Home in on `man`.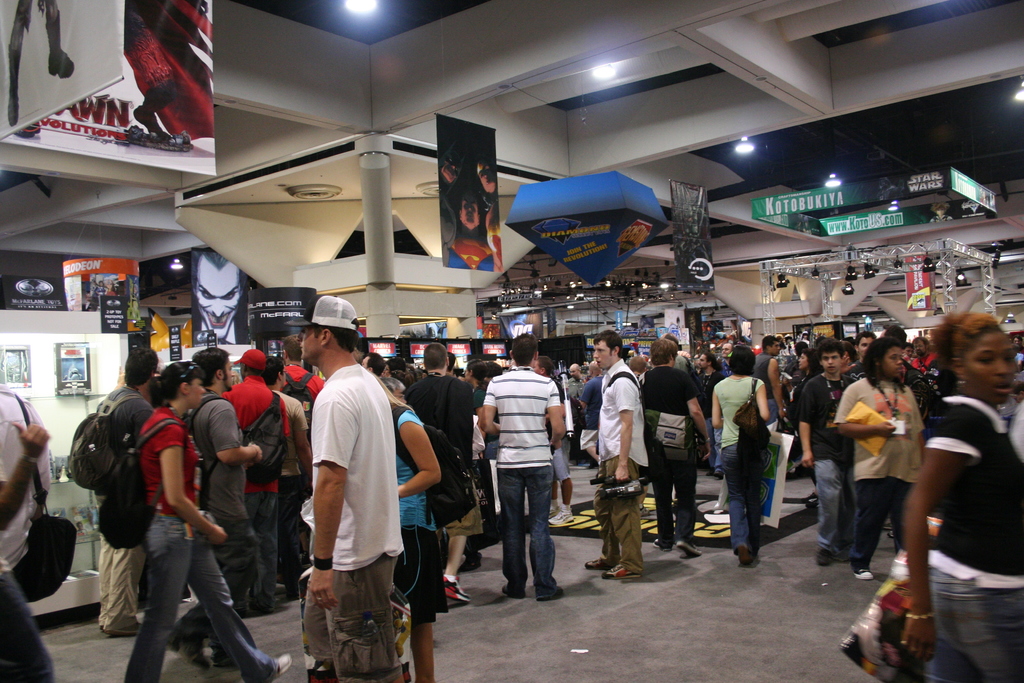
Homed in at Rect(751, 336, 790, 428).
